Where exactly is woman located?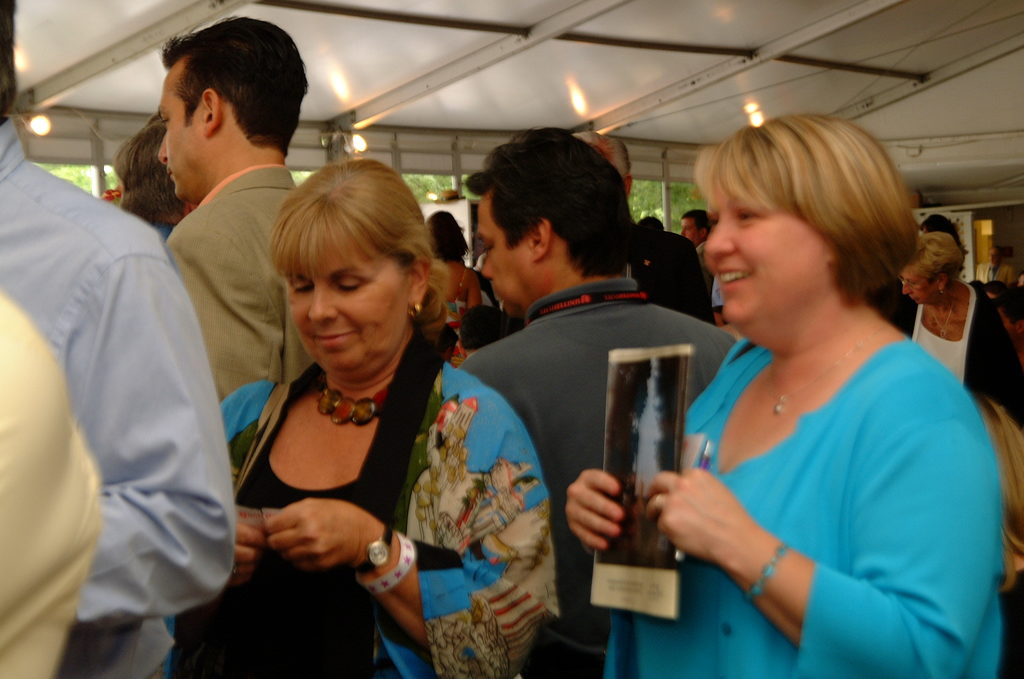
Its bounding box is [874,220,1023,411].
